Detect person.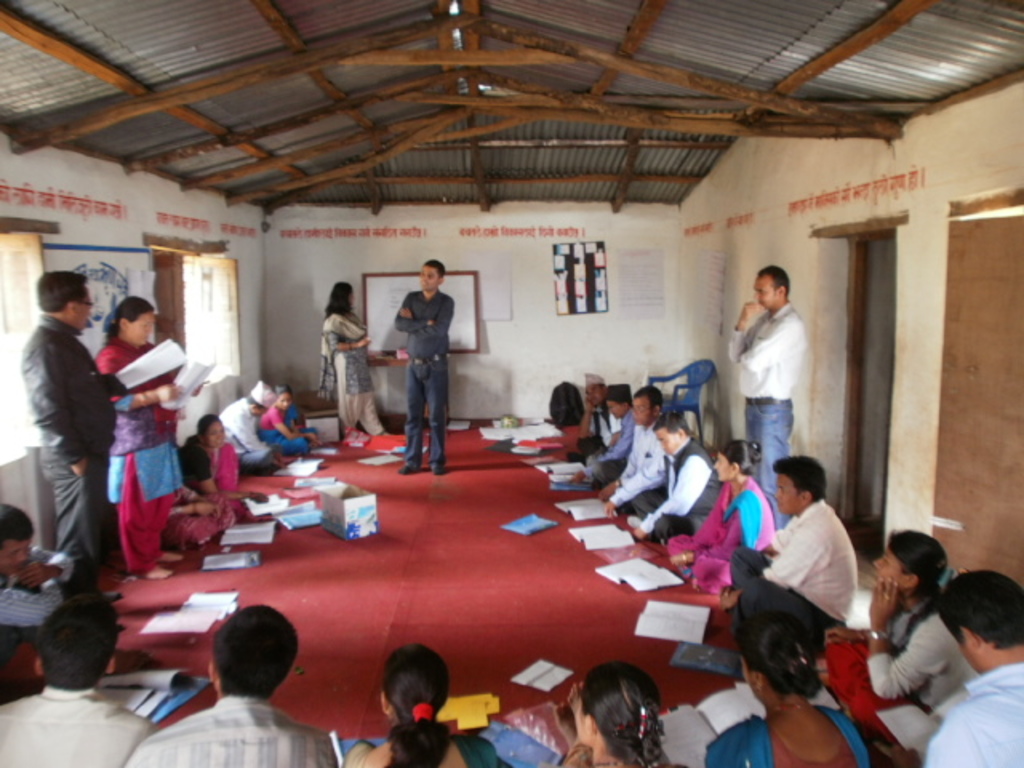
Detected at locate(381, 251, 461, 466).
